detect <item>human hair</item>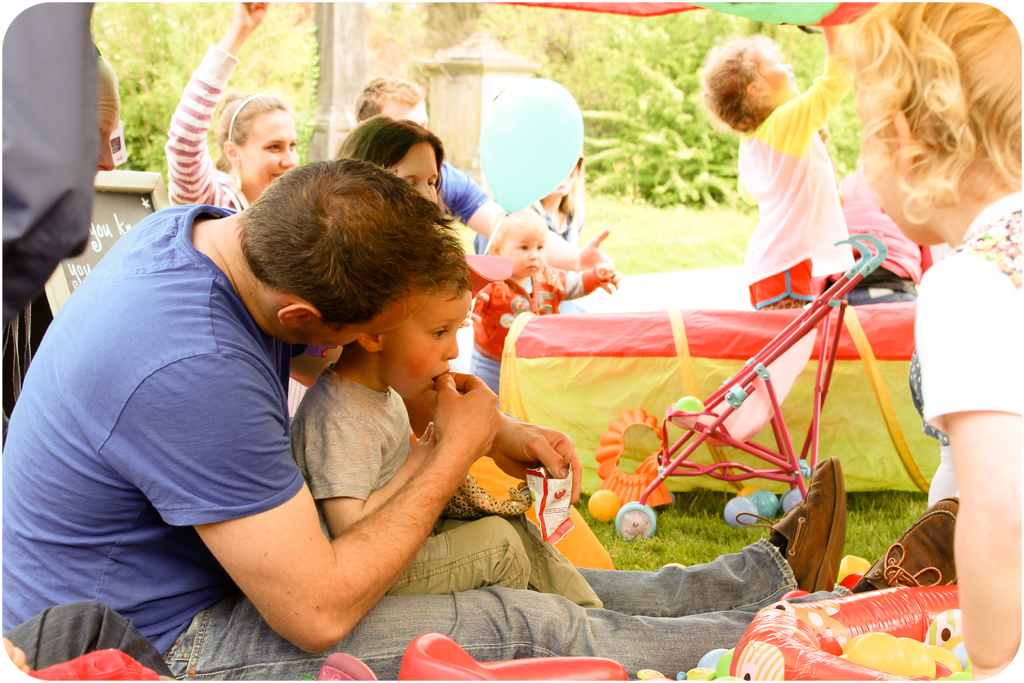
{"x1": 343, "y1": 233, "x2": 471, "y2": 350}
